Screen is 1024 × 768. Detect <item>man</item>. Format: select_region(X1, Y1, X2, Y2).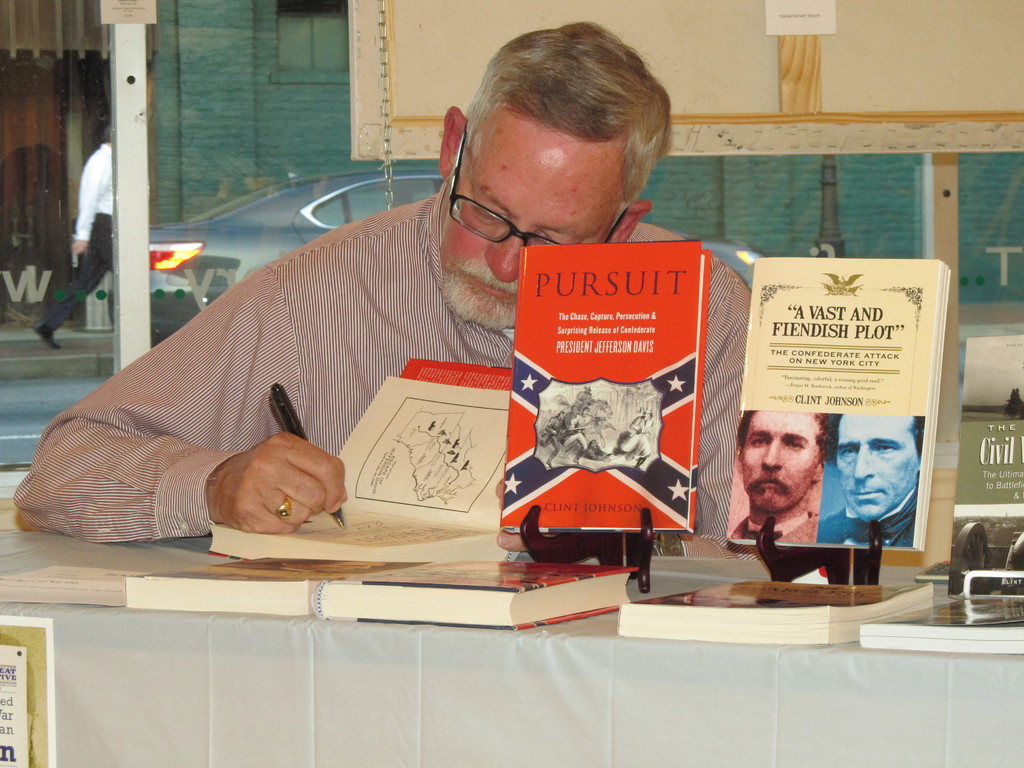
select_region(726, 408, 823, 540).
